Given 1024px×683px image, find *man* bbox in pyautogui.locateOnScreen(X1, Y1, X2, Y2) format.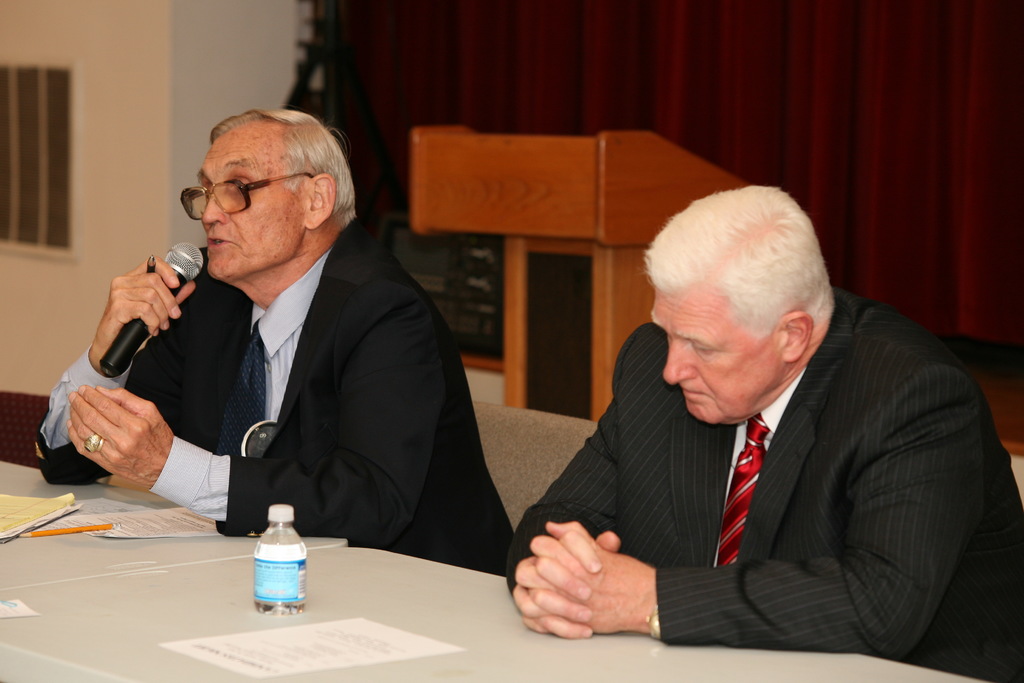
pyautogui.locateOnScreen(498, 183, 1023, 682).
